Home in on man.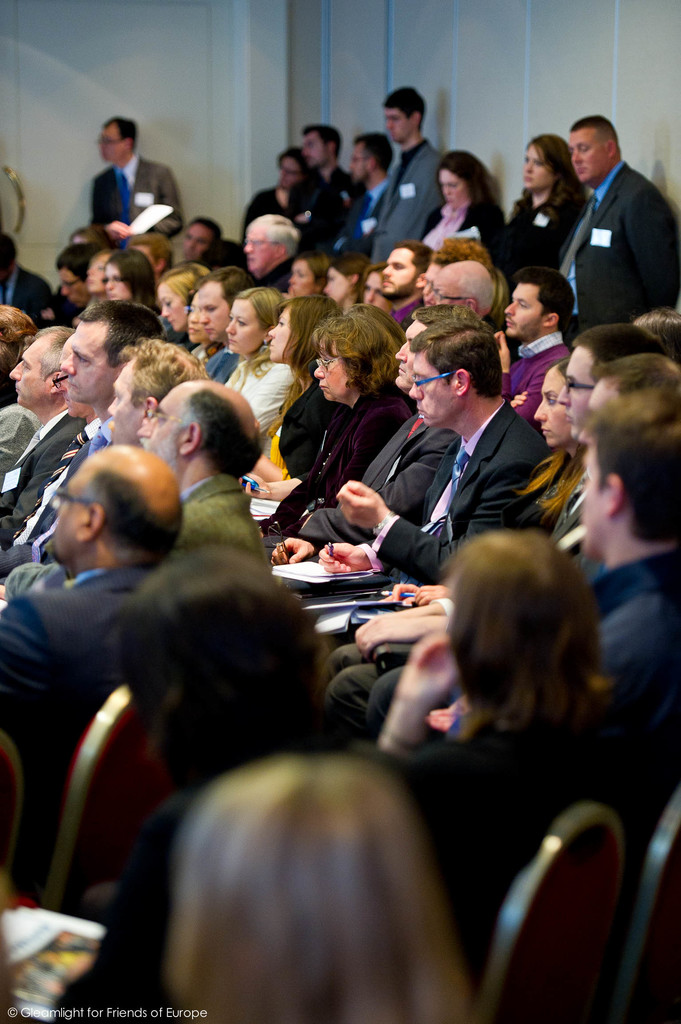
Homed in at 552/321/662/442.
